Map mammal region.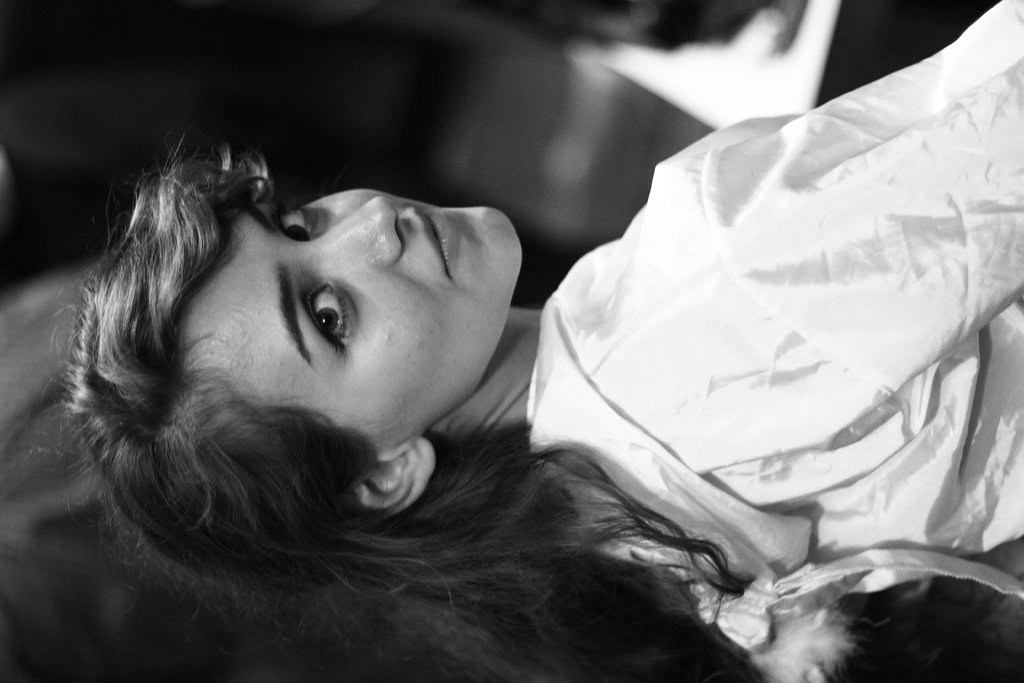
Mapped to box=[32, 0, 1023, 682].
